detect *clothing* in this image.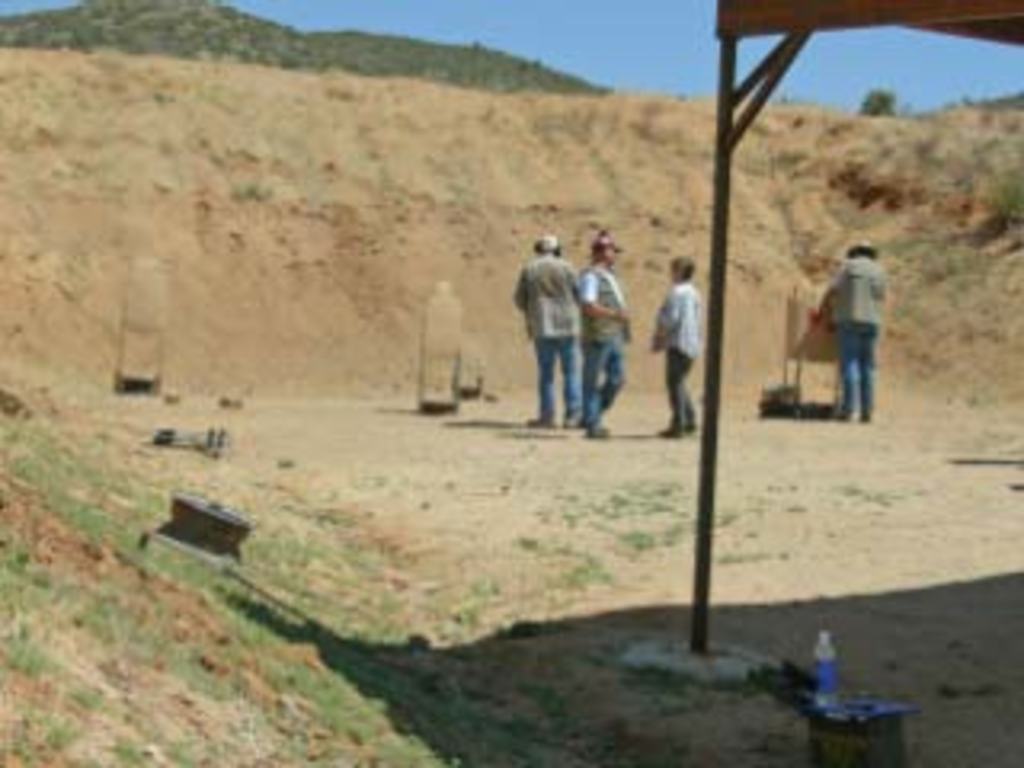
Detection: 576, 256, 634, 429.
